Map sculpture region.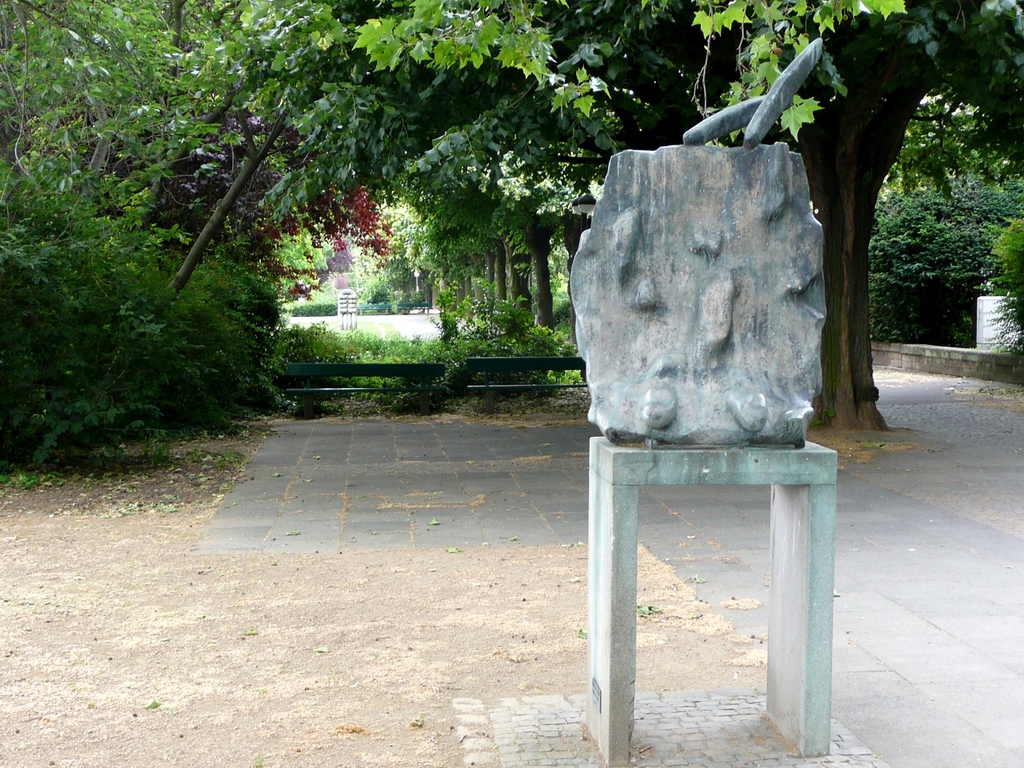
Mapped to bbox(574, 38, 826, 454).
